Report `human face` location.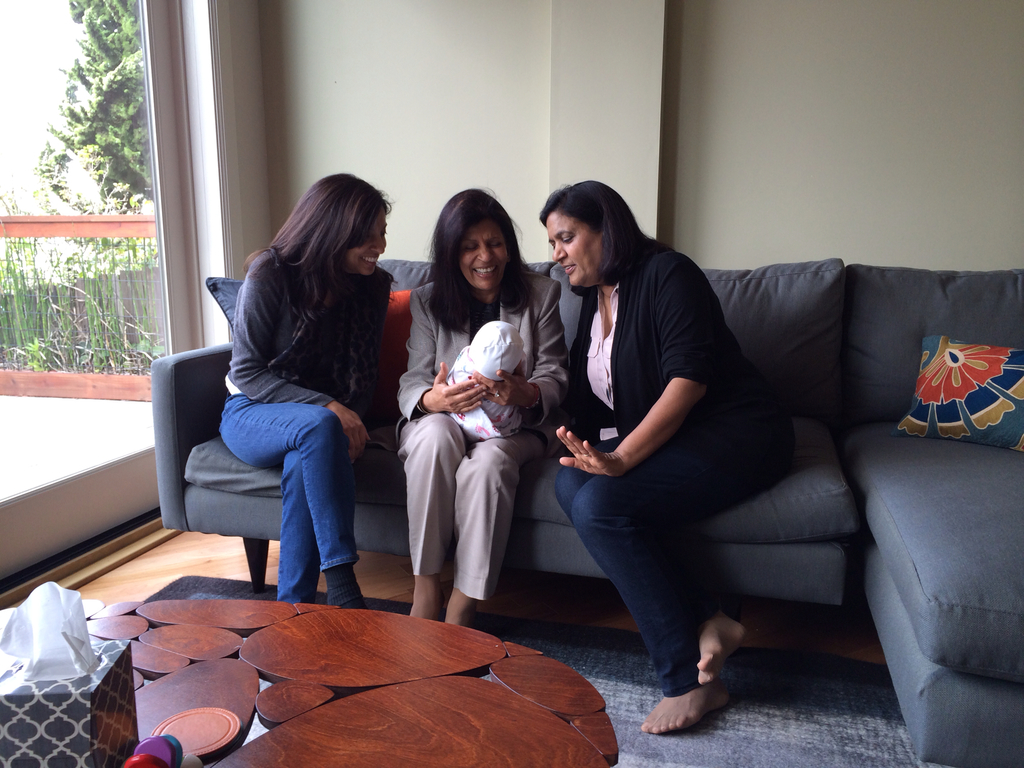
Report: 461/220/511/289.
